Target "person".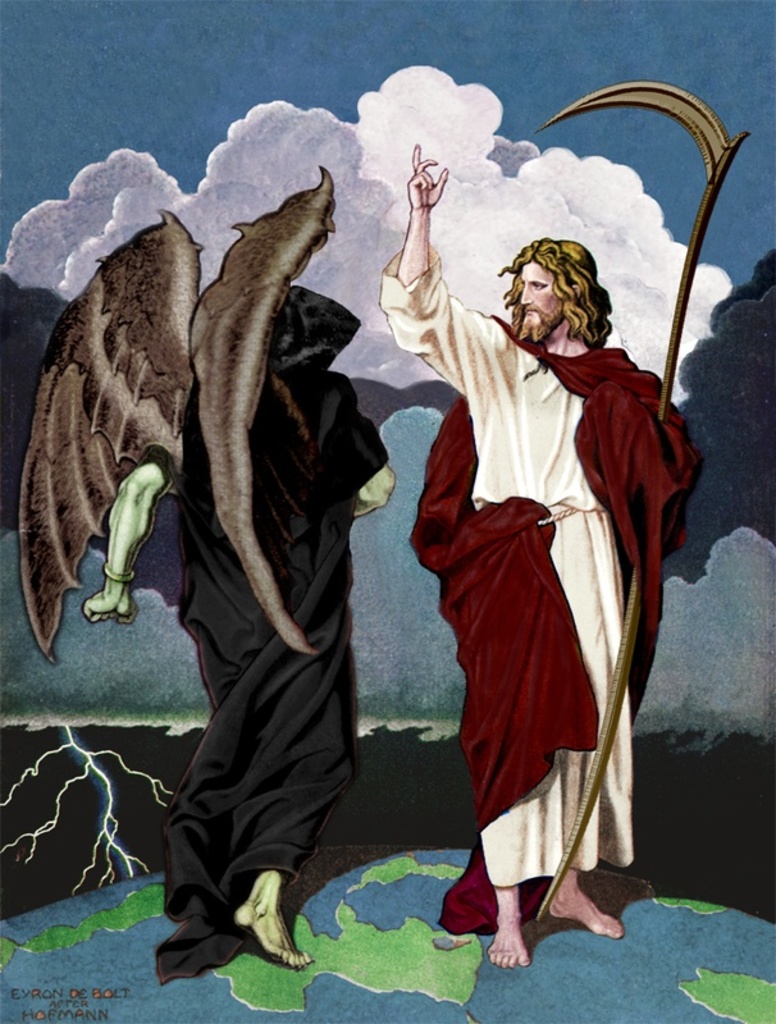
Target region: bbox(378, 137, 700, 964).
